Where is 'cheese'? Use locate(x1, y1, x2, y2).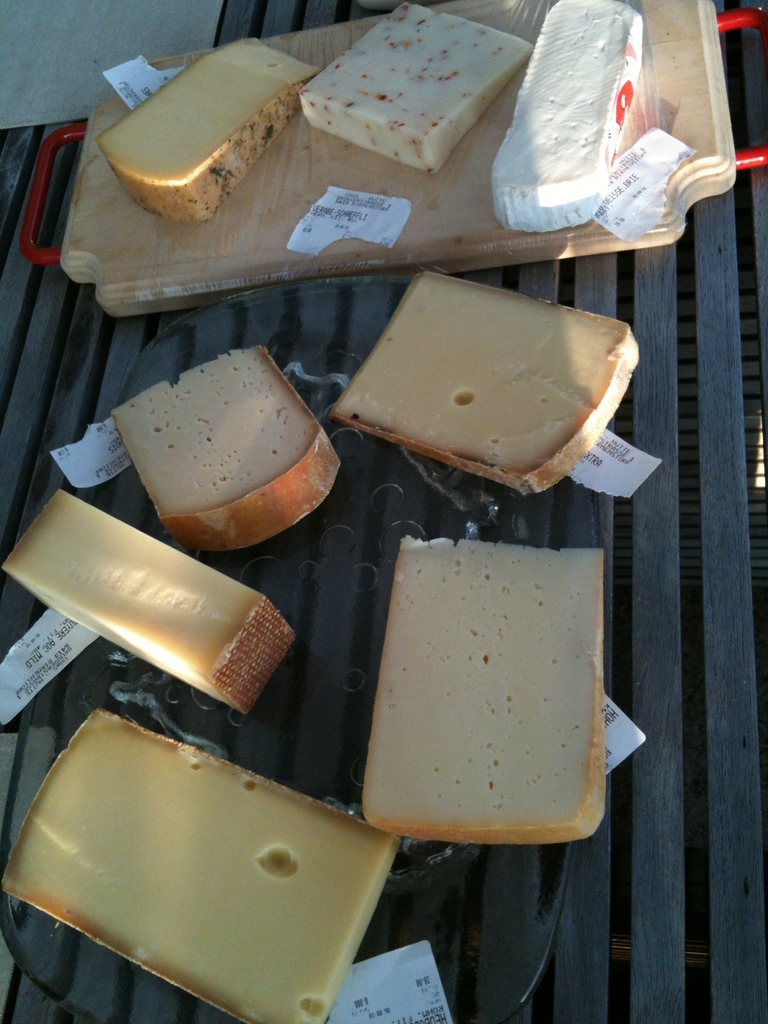
locate(0, 488, 300, 714).
